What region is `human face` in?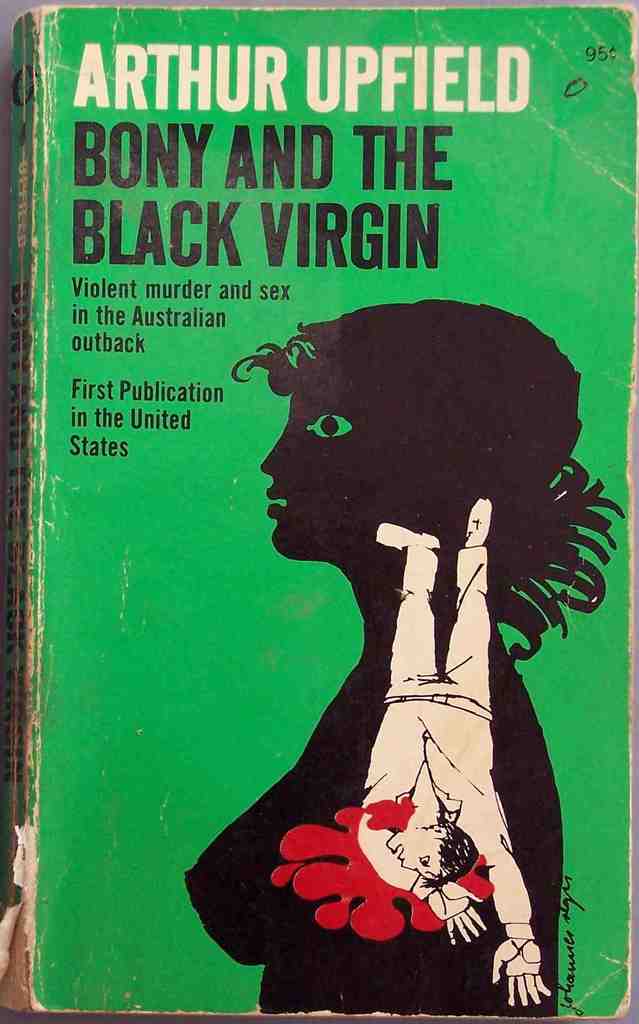
Rect(261, 370, 392, 555).
